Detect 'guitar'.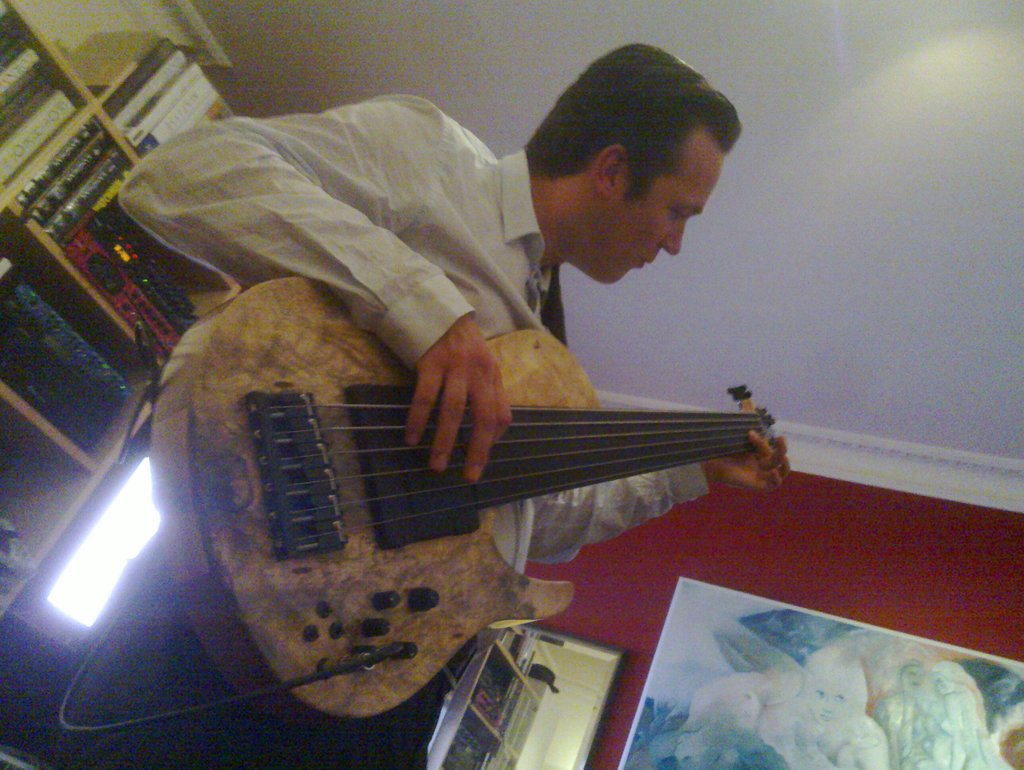
Detected at [left=105, top=302, right=801, bottom=678].
